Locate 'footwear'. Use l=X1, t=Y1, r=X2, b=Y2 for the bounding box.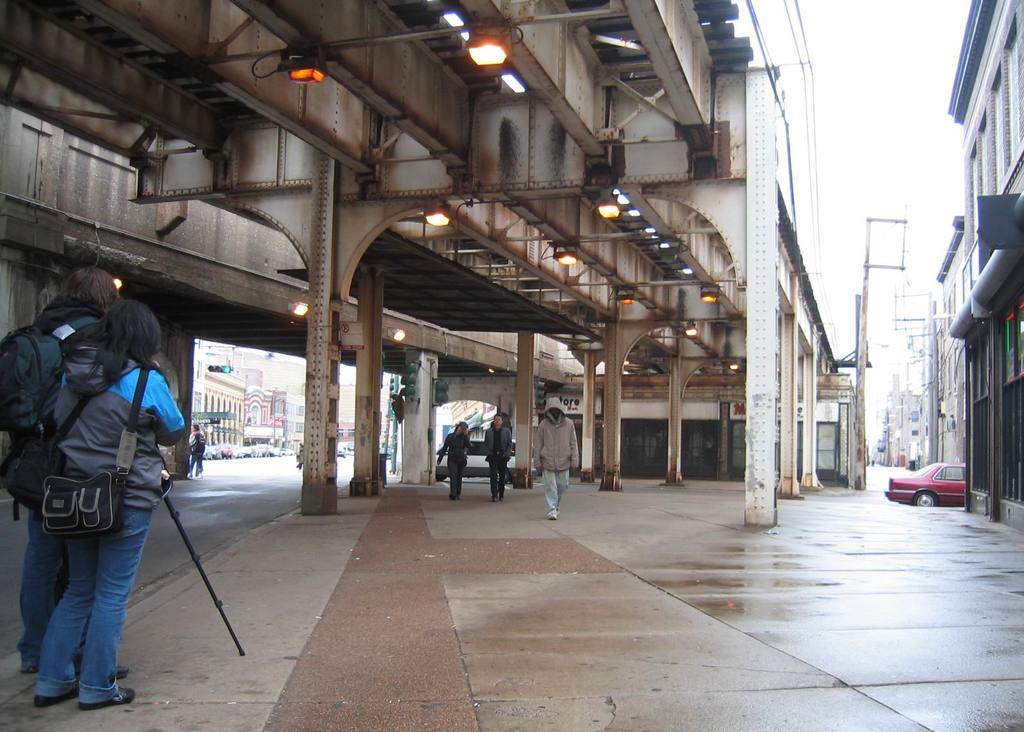
l=448, t=493, r=457, b=498.
